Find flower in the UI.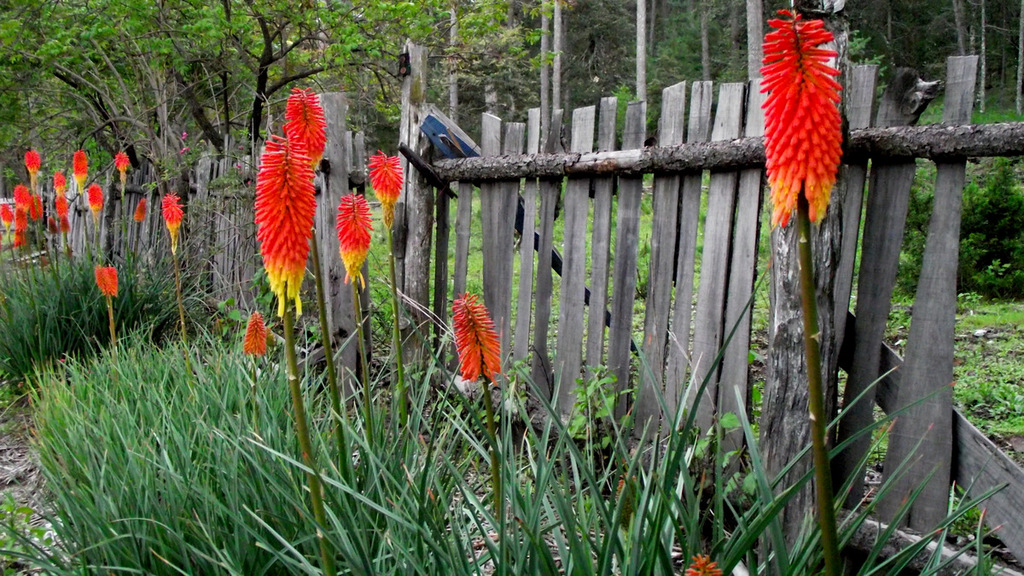
UI element at select_region(449, 288, 516, 385).
